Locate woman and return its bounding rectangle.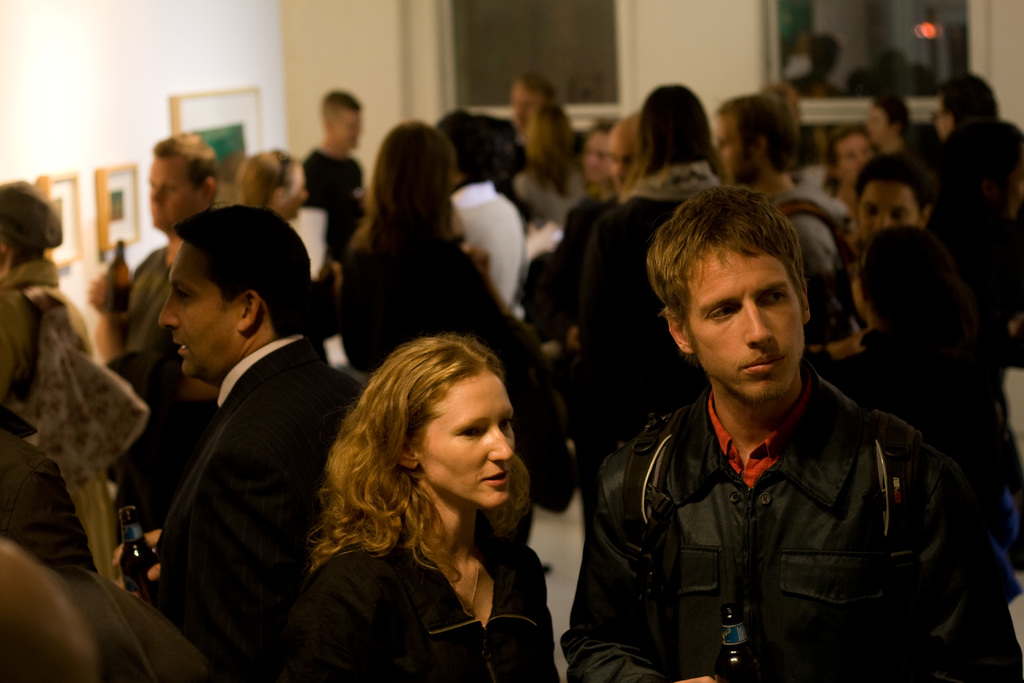
(514, 113, 595, 226).
